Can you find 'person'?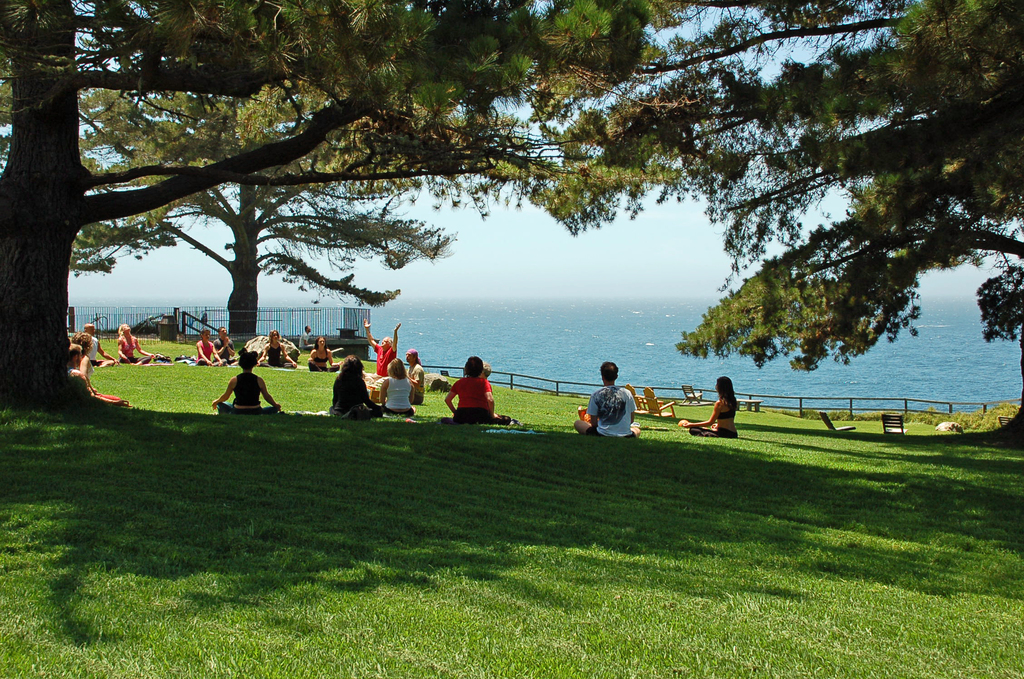
Yes, bounding box: <box>450,350,493,420</box>.
